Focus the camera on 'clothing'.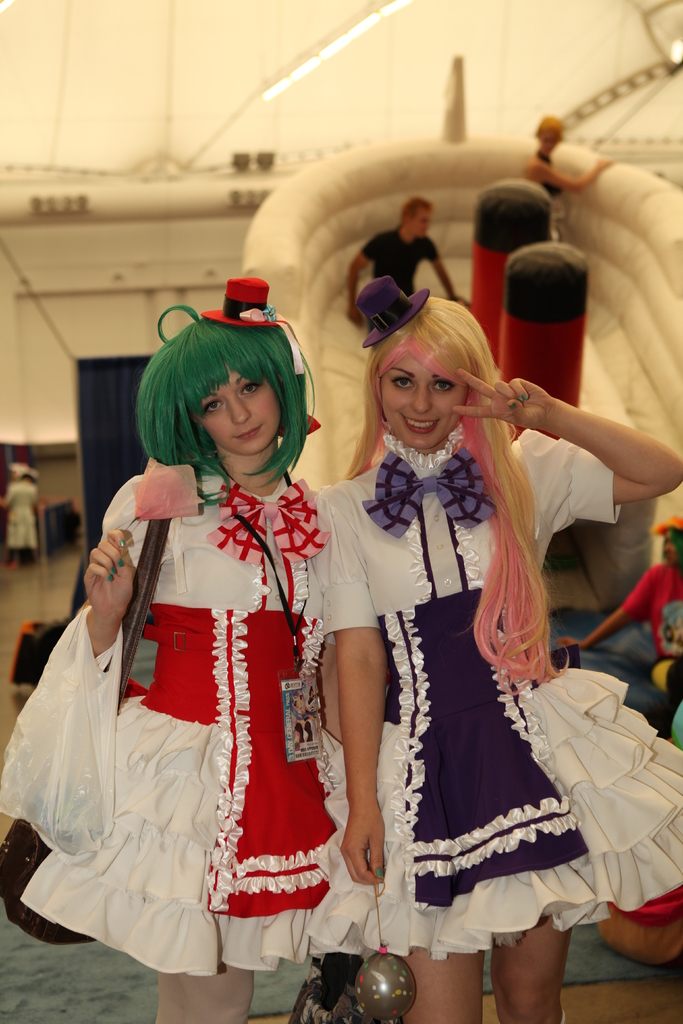
Focus region: (621, 548, 682, 673).
